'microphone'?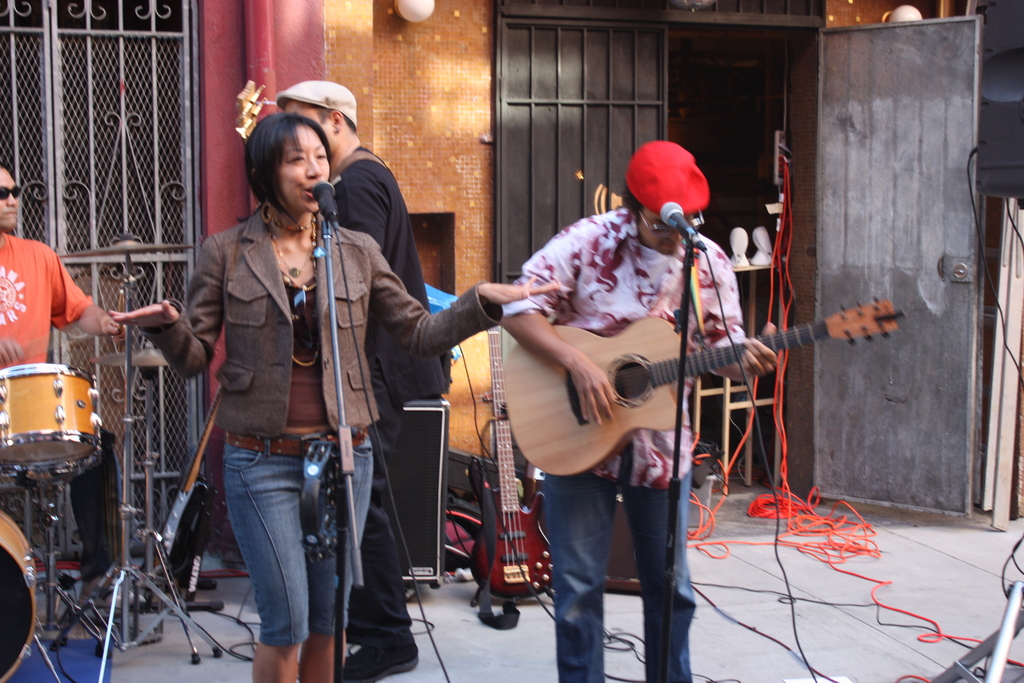
locate(312, 178, 341, 233)
